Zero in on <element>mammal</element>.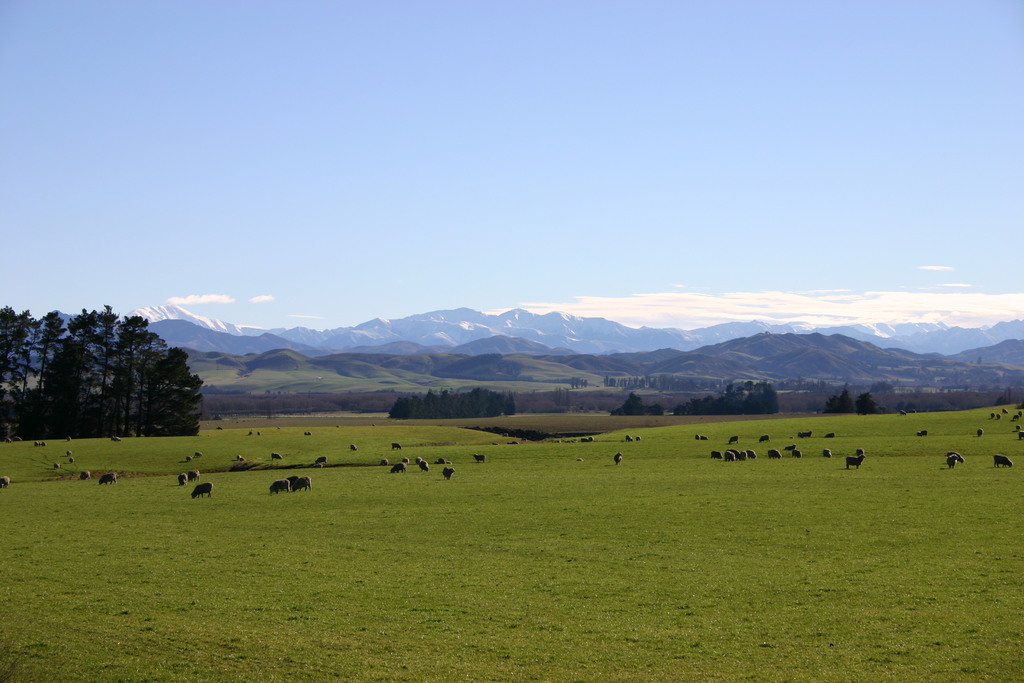
Zeroed in: region(270, 452, 282, 461).
